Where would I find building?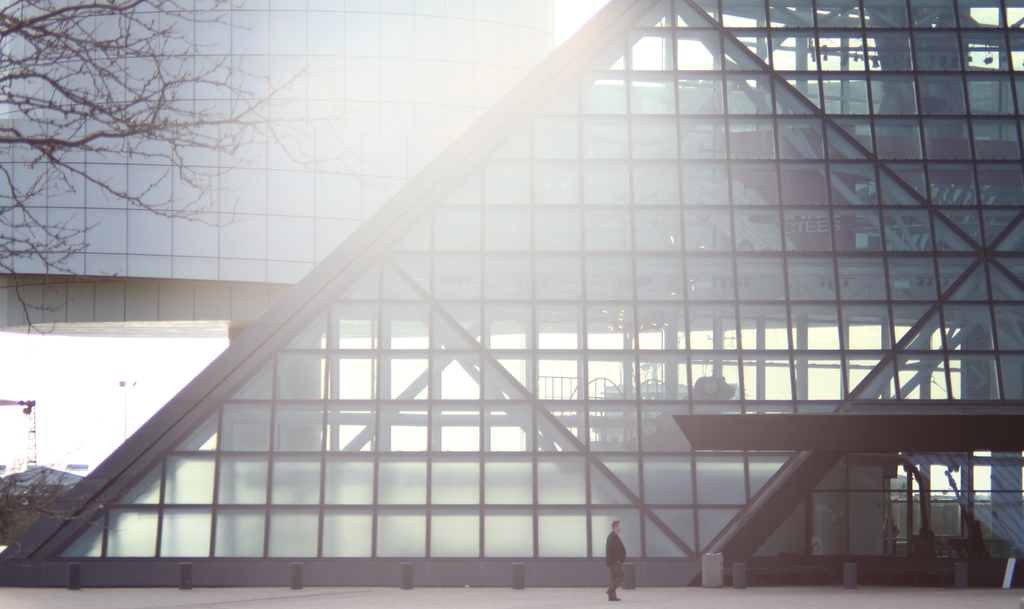
At (x1=0, y1=0, x2=1023, y2=608).
